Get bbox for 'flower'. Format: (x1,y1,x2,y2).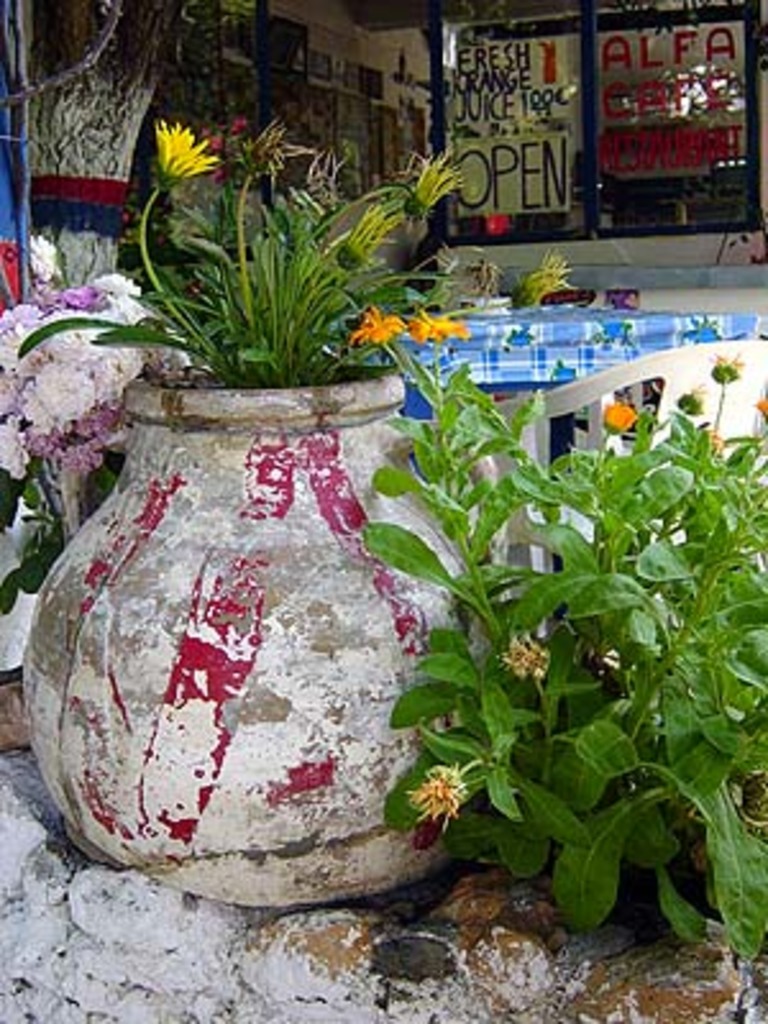
(207,131,223,151).
